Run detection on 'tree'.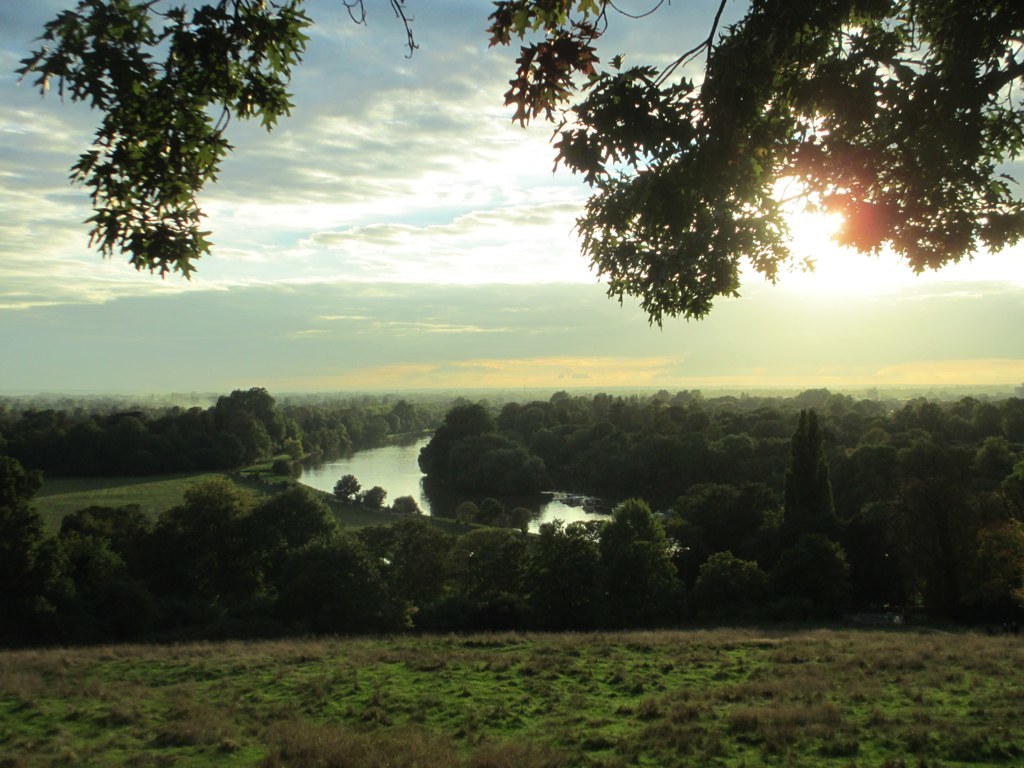
Result: 789:405:840:538.
